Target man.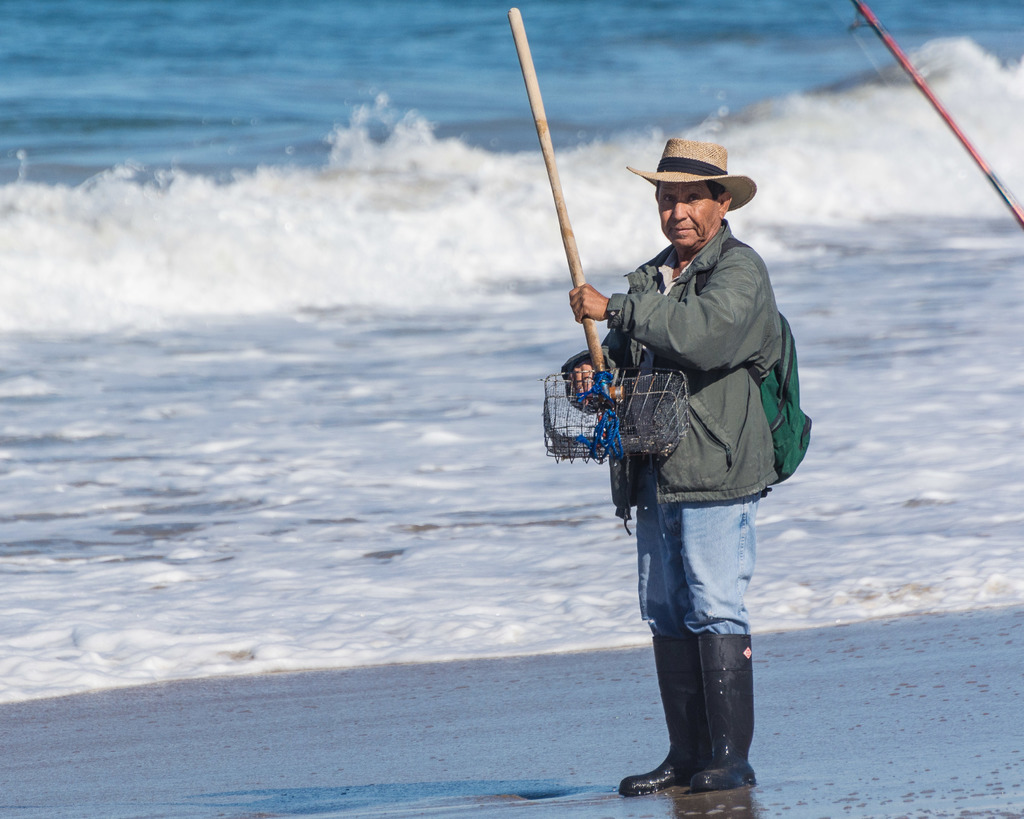
Target region: [x1=579, y1=130, x2=807, y2=804].
